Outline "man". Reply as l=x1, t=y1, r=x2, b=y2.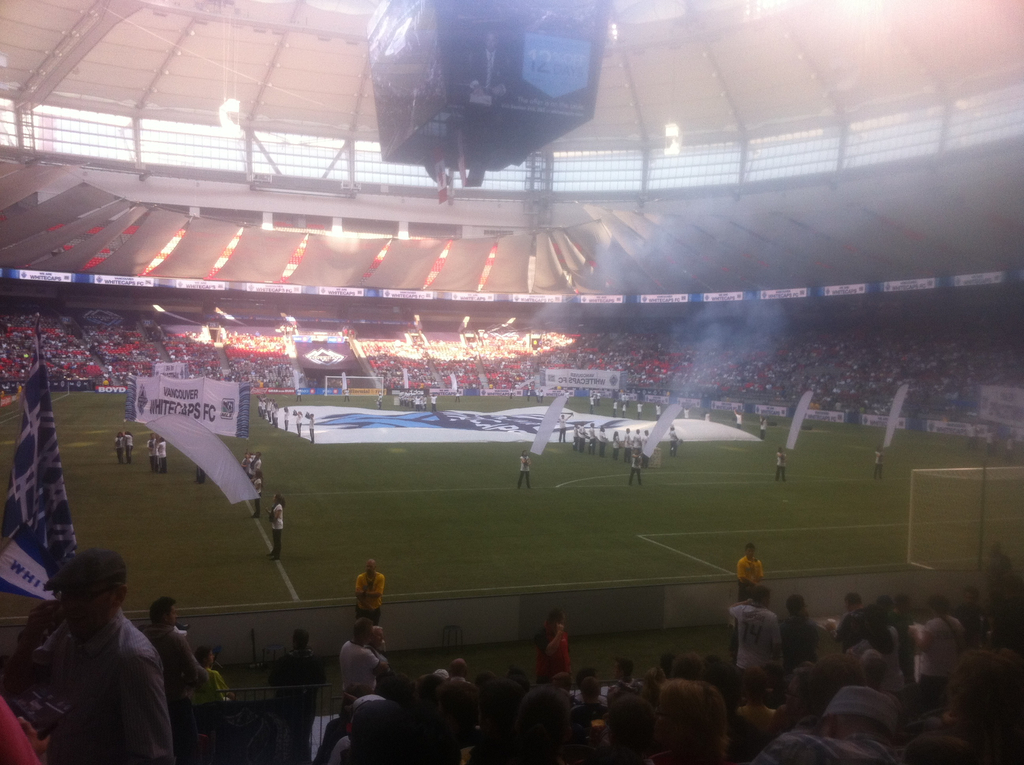
l=889, t=595, r=915, b=674.
